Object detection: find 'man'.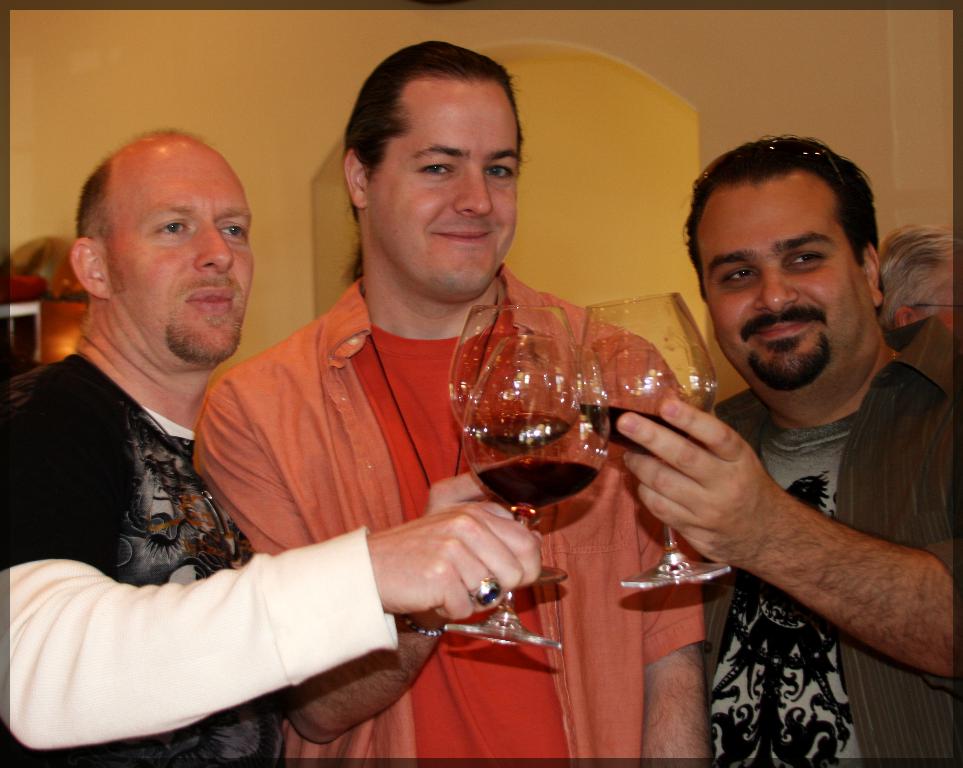
619, 136, 962, 764.
